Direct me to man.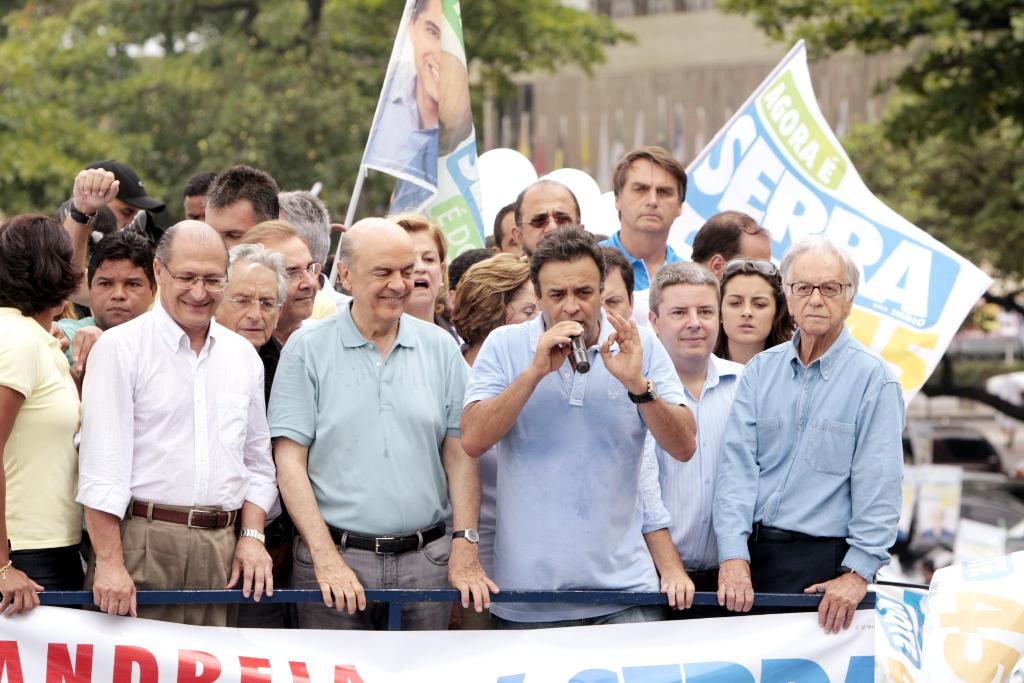
Direction: 81/217/285/599.
